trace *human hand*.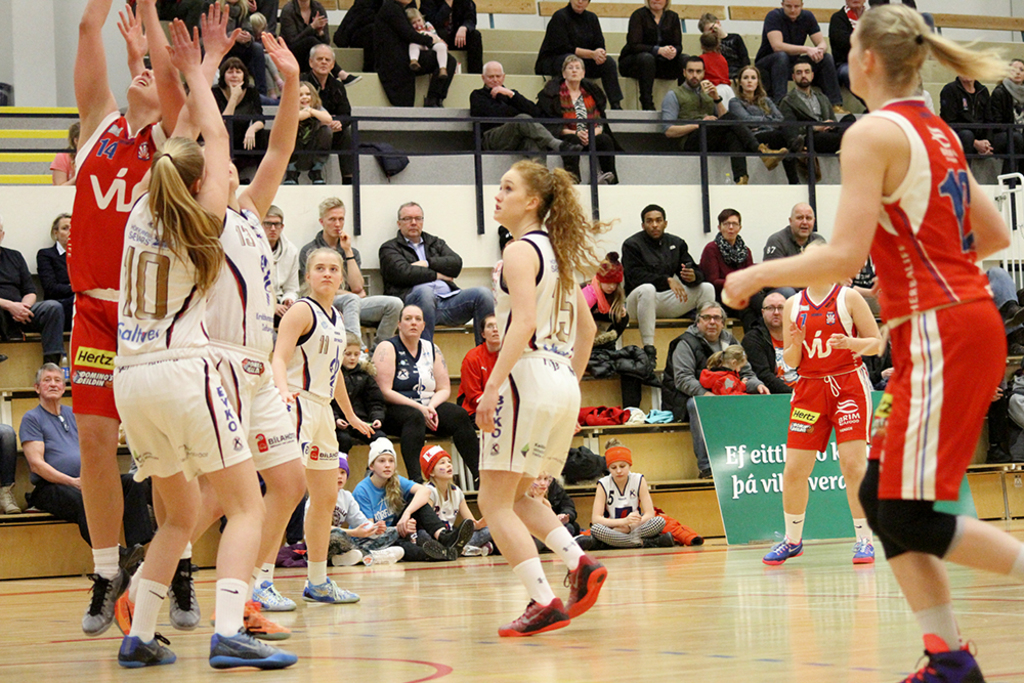
Traced to 702/113/718/125.
